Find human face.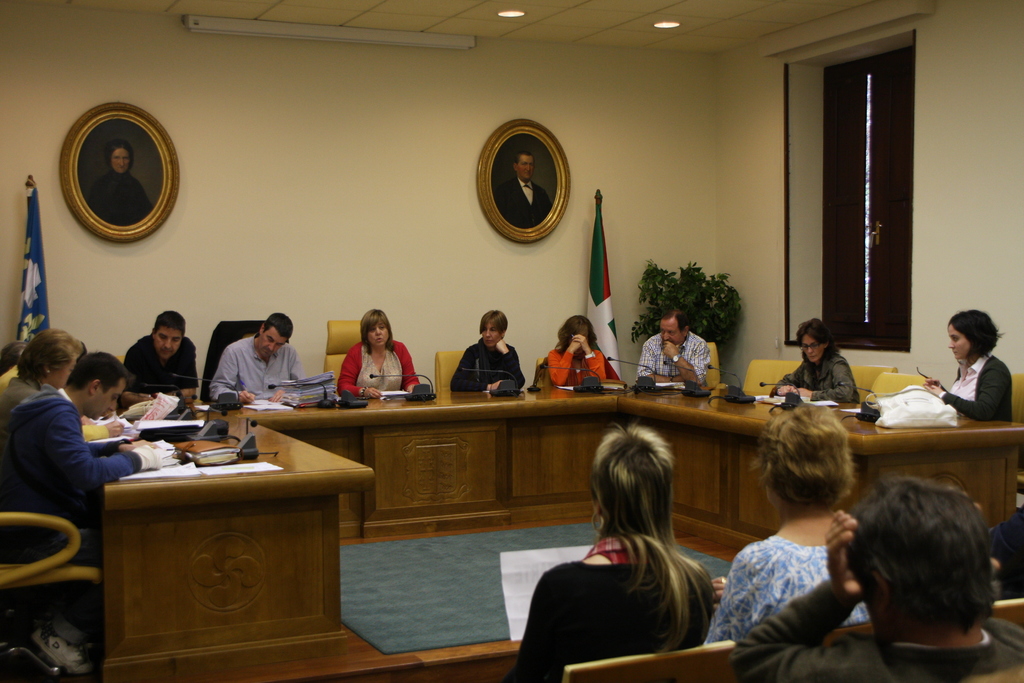
bbox=(257, 324, 283, 359).
